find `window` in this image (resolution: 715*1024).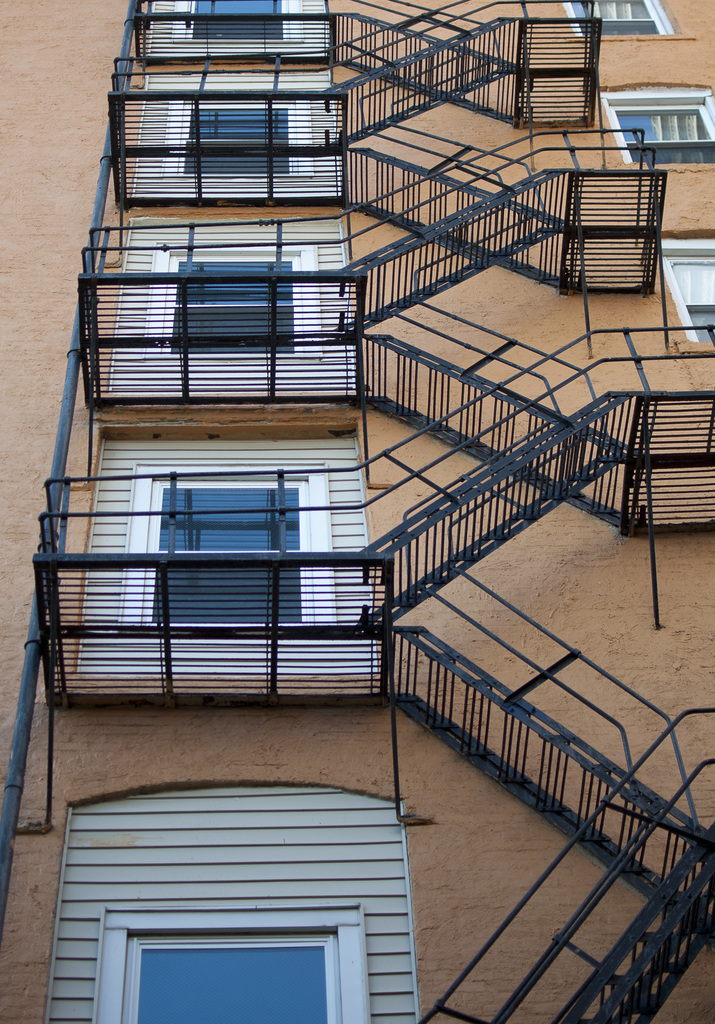
610:89:714:173.
